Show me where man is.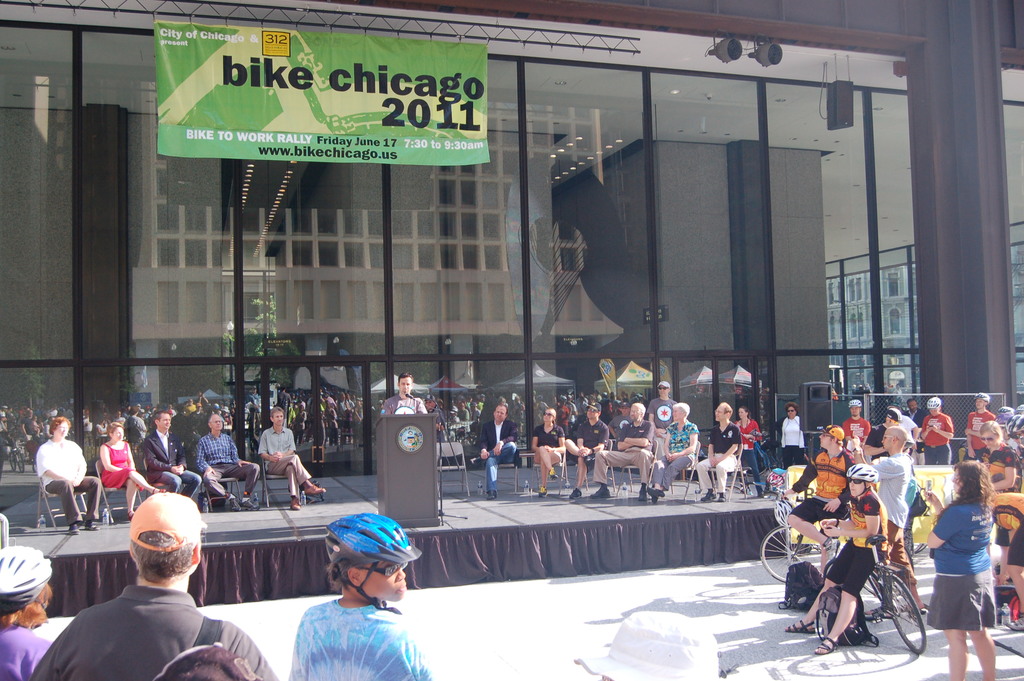
man is at [700, 403, 748, 502].
